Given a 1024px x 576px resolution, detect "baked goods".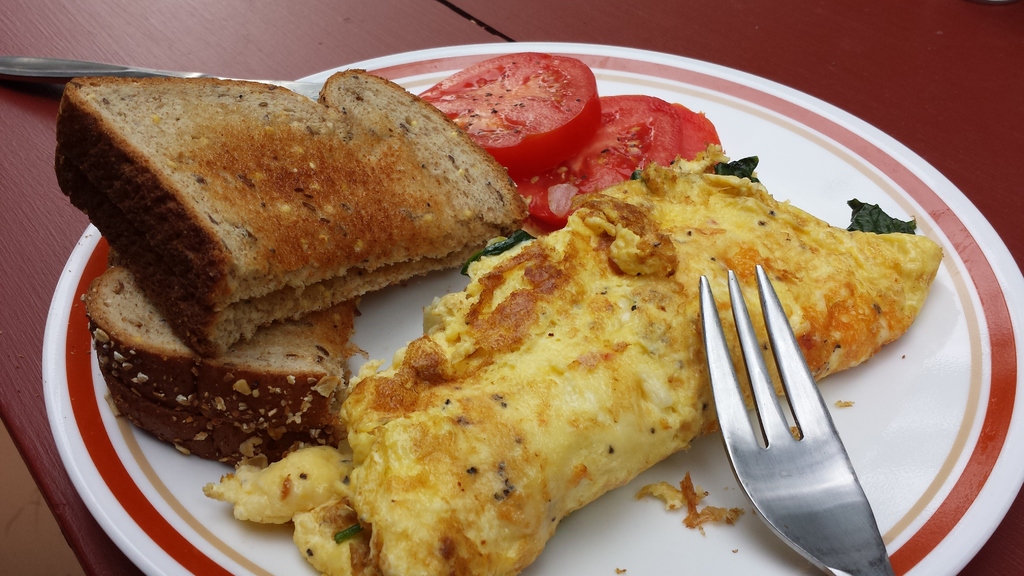
bbox(200, 135, 946, 575).
